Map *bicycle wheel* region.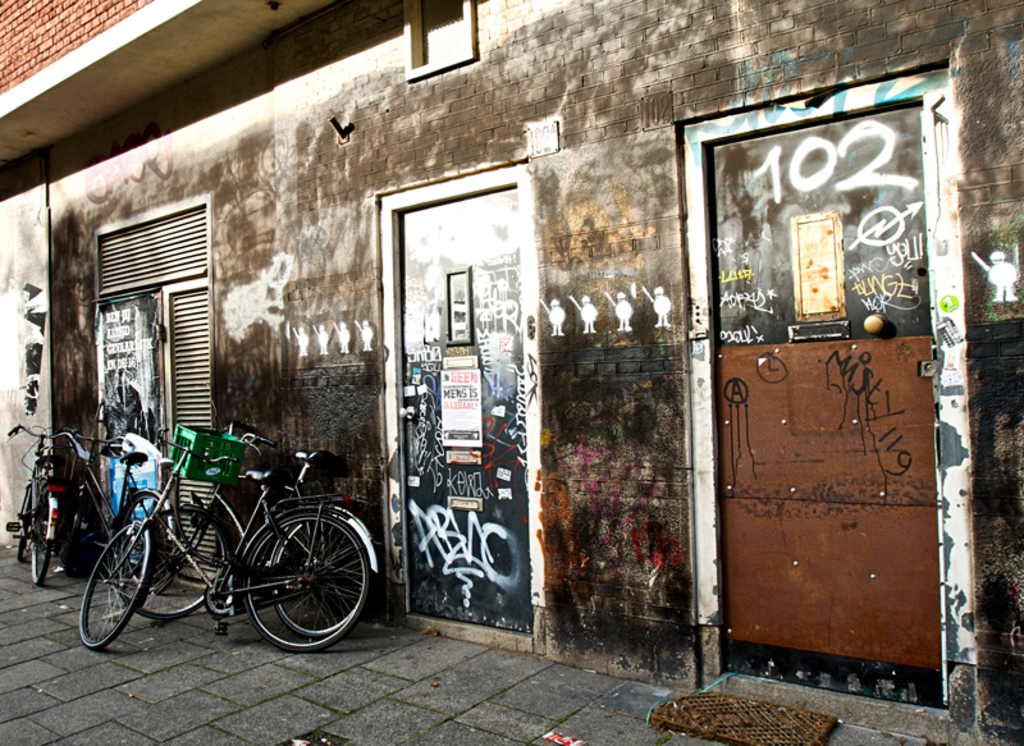
Mapped to left=18, top=480, right=32, bottom=560.
